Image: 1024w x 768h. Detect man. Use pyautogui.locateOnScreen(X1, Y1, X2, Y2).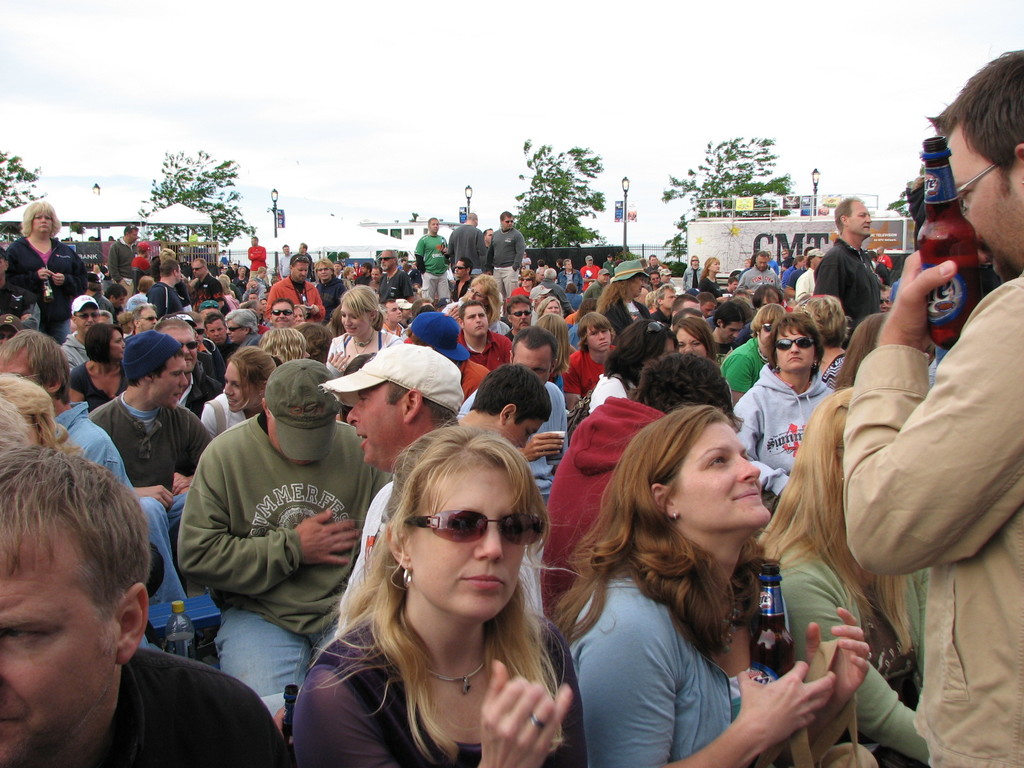
pyautogui.locateOnScreen(794, 246, 824, 297).
